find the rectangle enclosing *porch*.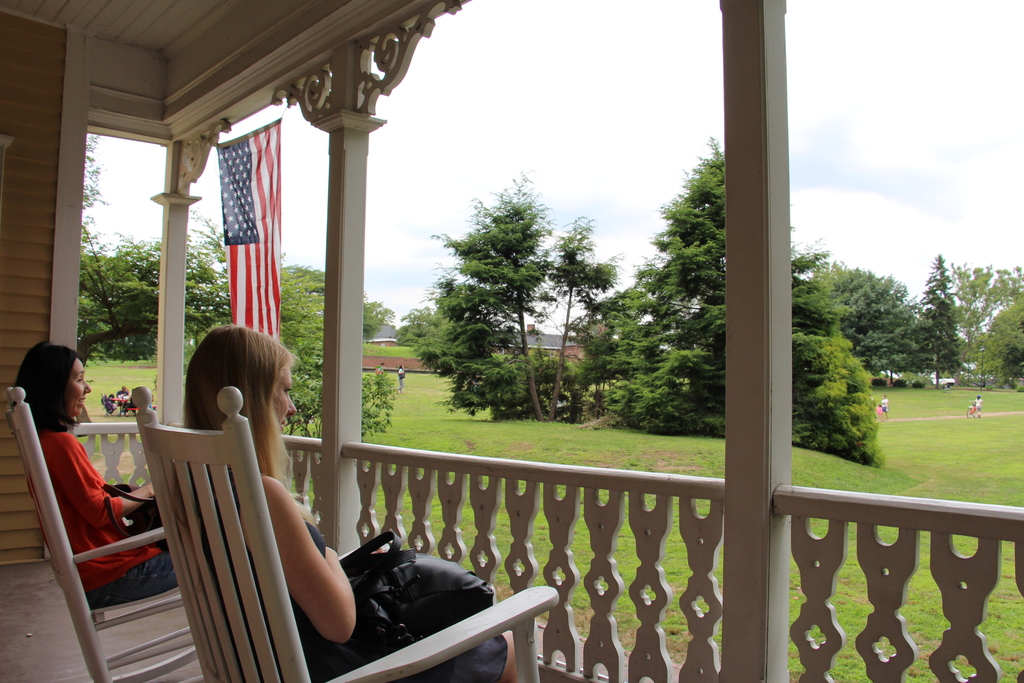
0,368,1023,682.
